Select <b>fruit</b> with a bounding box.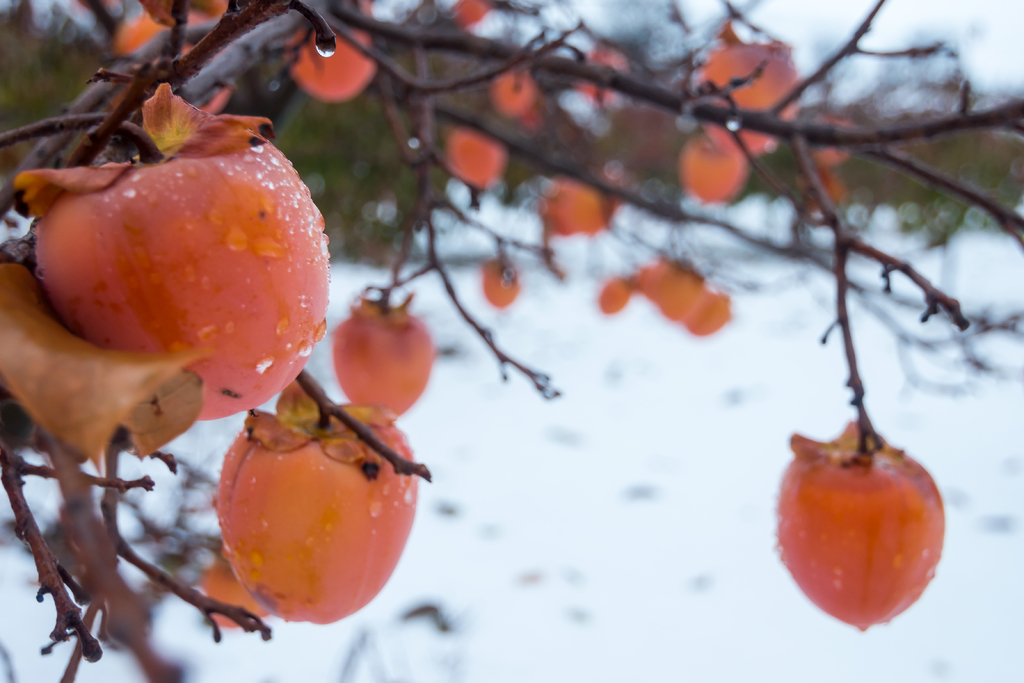
{"left": 31, "top": 107, "right": 330, "bottom": 424}.
